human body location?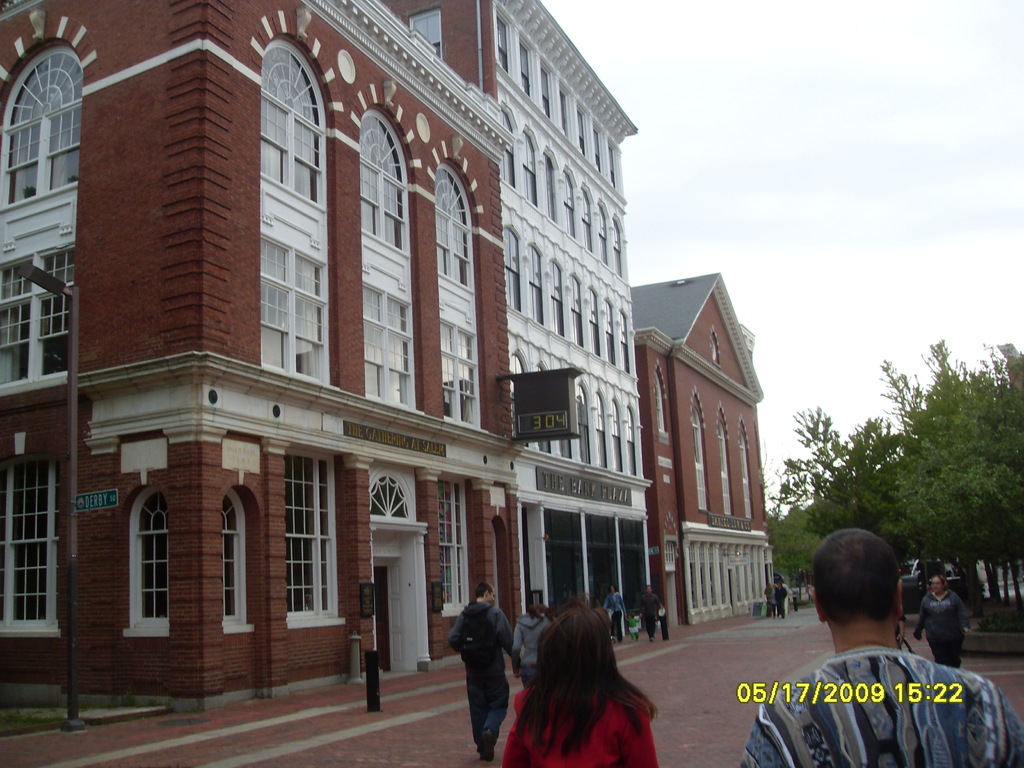
{"left": 497, "top": 673, "right": 662, "bottom": 767}
